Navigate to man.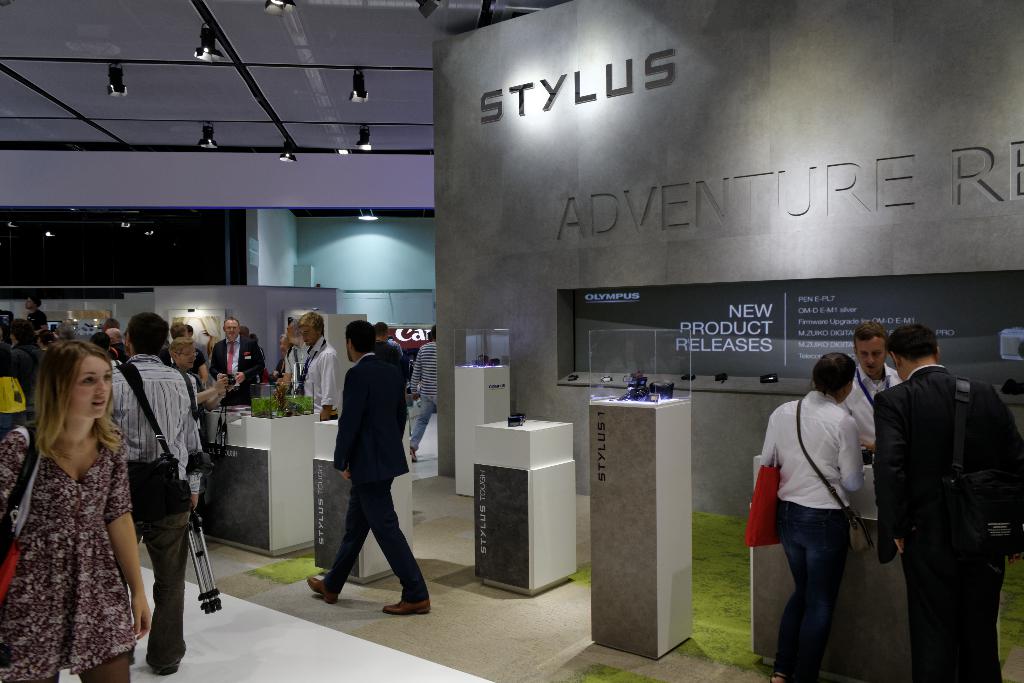
Navigation target: [left=240, top=324, right=251, bottom=339].
